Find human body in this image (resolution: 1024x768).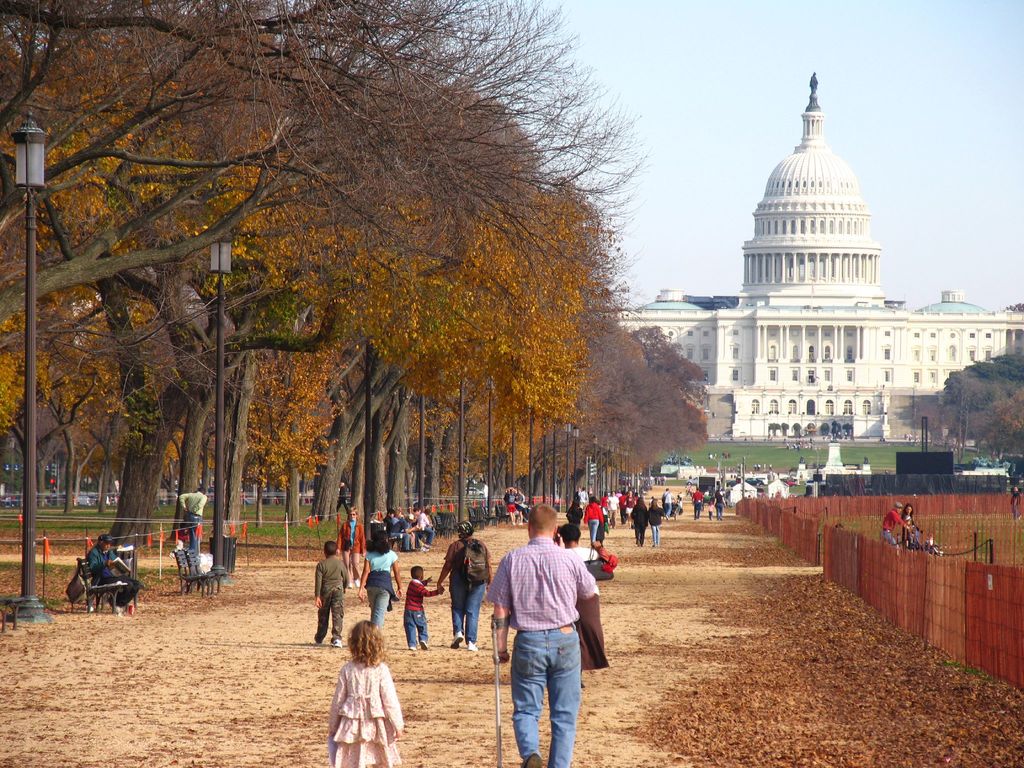
630:500:650:547.
